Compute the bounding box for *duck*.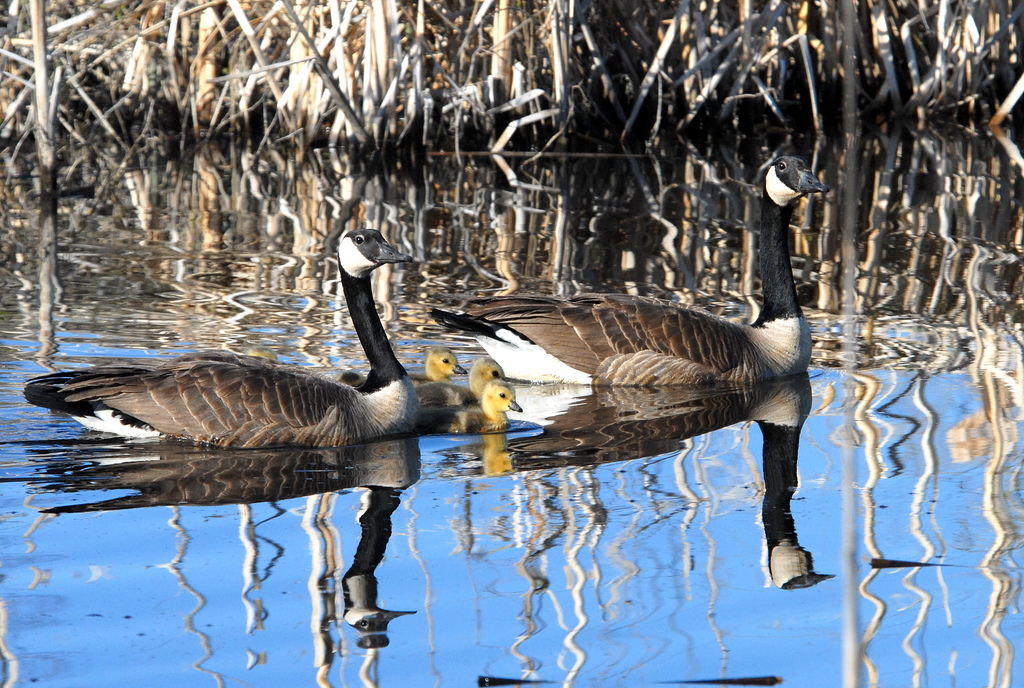
{"x1": 421, "y1": 149, "x2": 828, "y2": 401}.
